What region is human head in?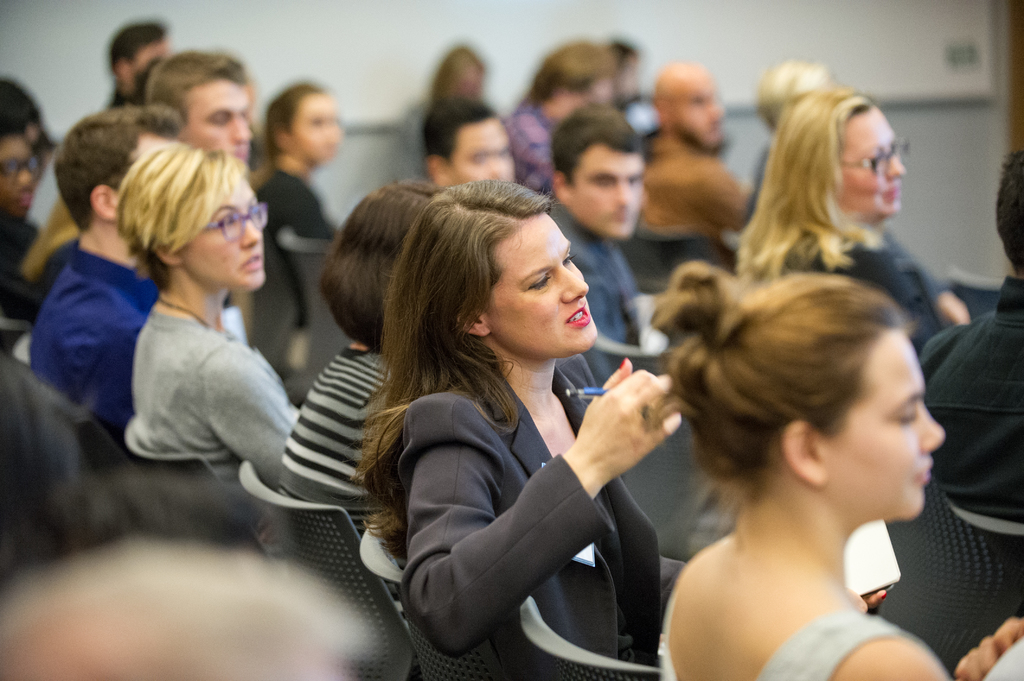
l=551, t=104, r=645, b=234.
